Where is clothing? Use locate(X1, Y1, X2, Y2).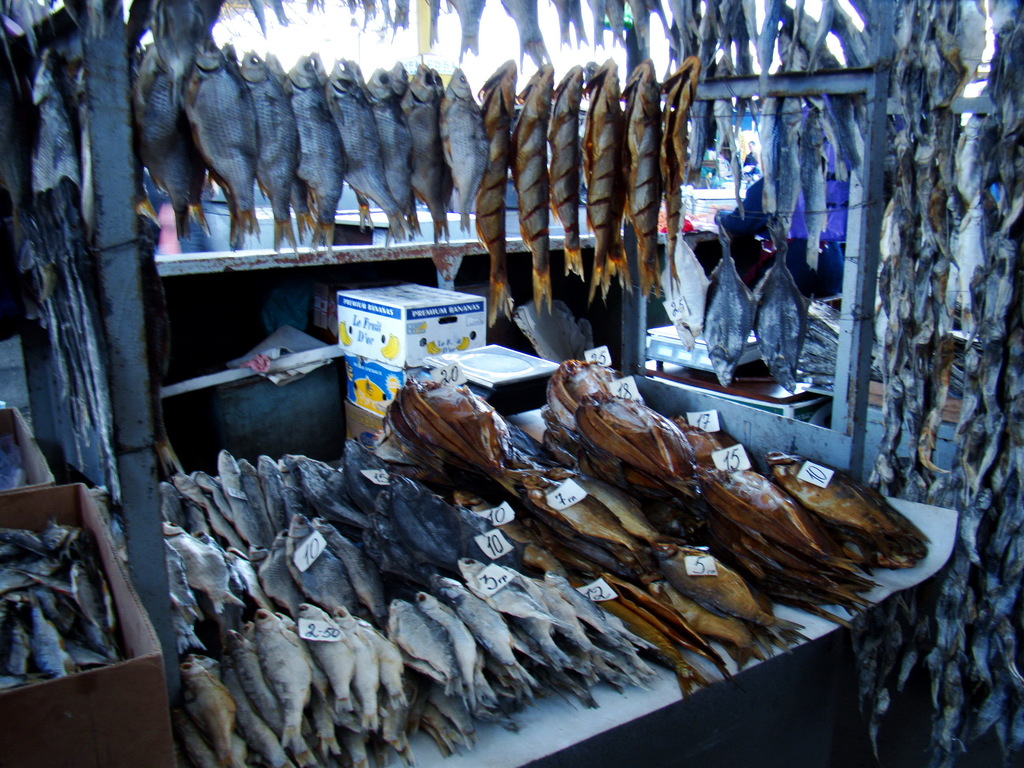
locate(719, 177, 845, 301).
